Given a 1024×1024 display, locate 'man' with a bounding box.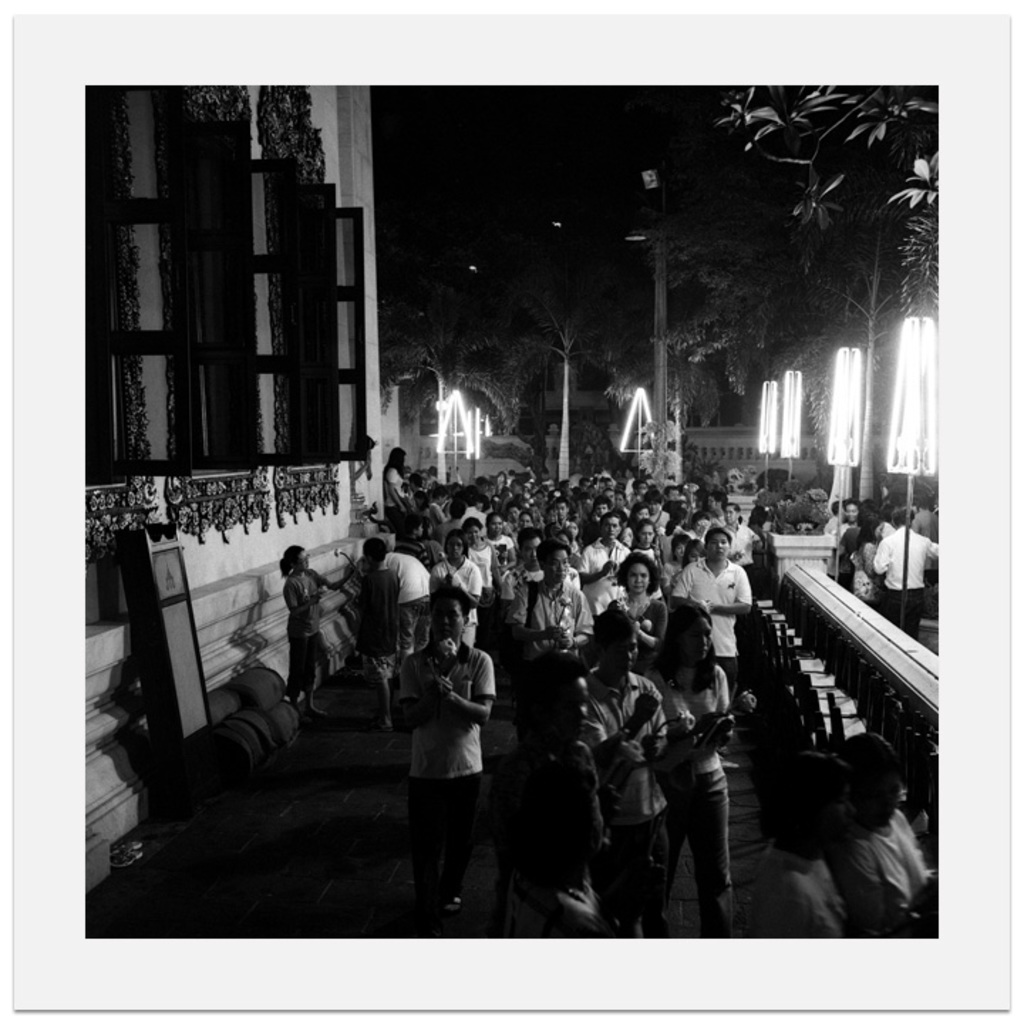
Located: rect(357, 528, 438, 660).
